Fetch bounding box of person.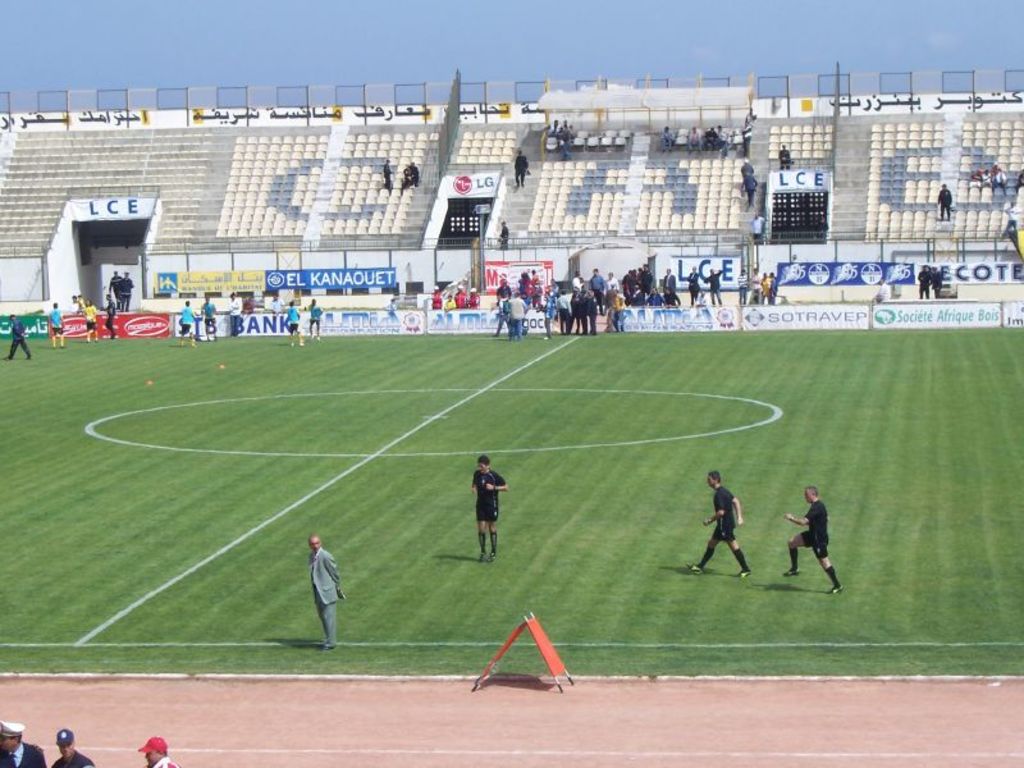
Bbox: crop(686, 466, 754, 575).
